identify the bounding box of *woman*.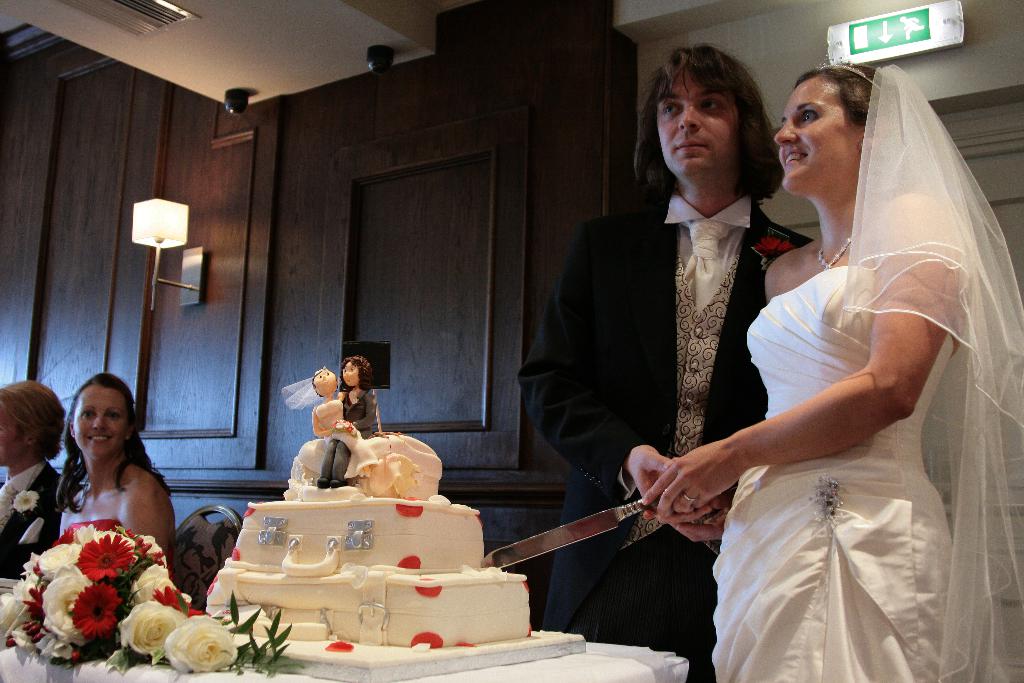
(308, 365, 385, 481).
